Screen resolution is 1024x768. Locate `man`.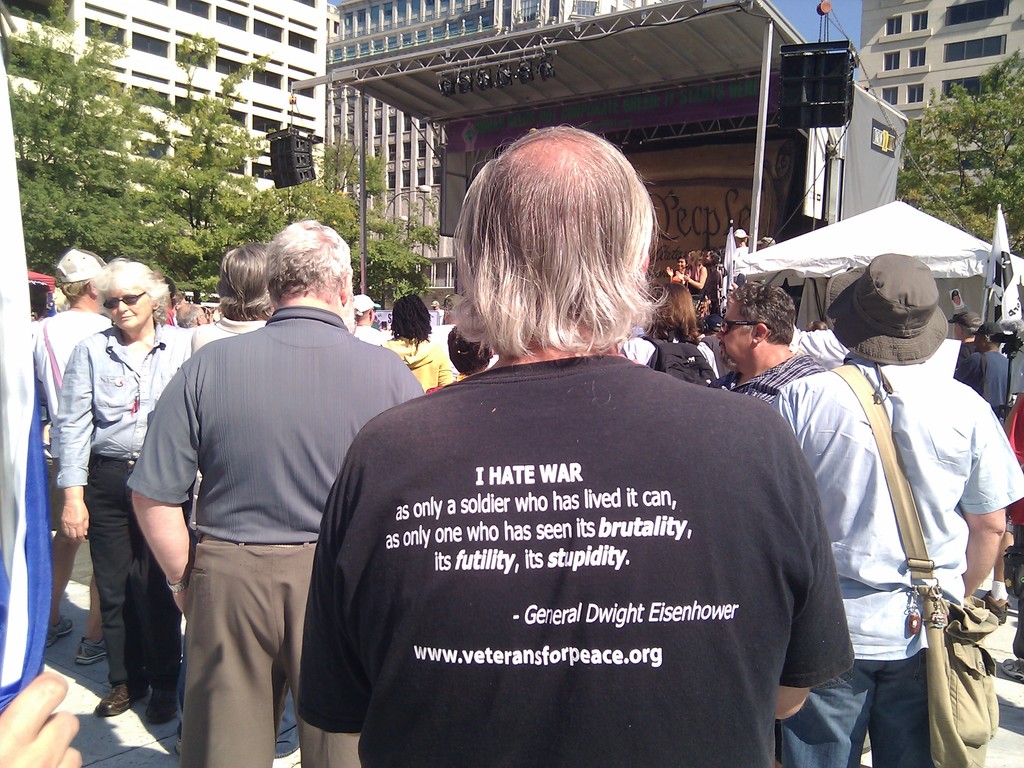
(291,122,852,767).
